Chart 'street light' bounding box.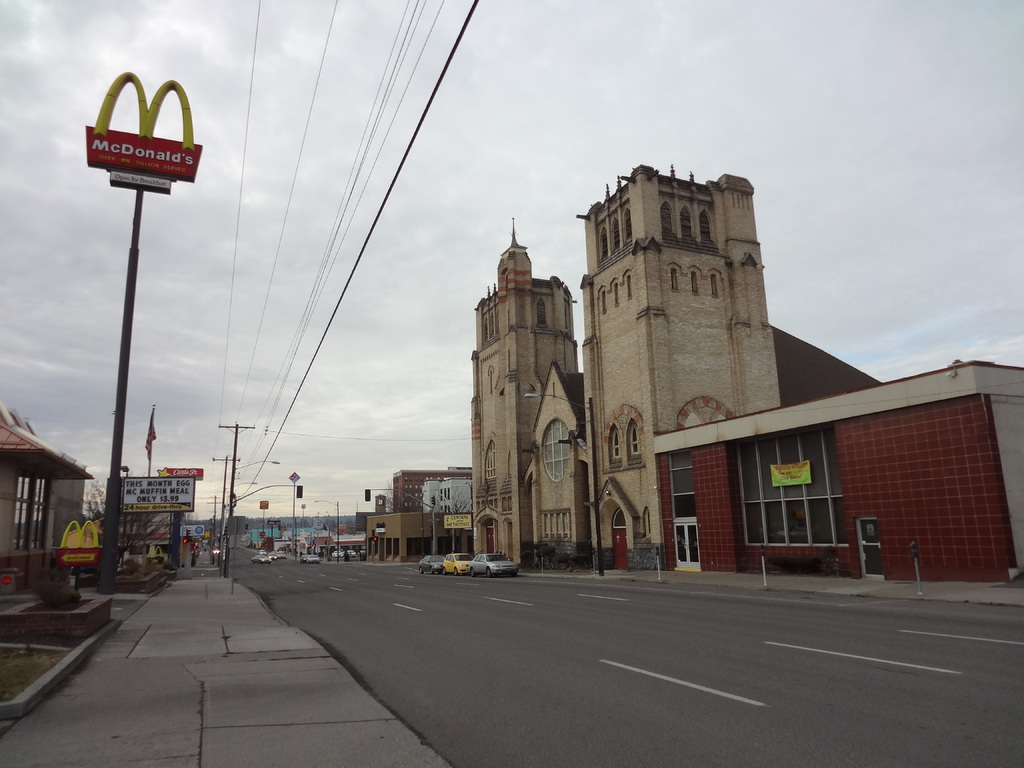
Charted: BBox(314, 497, 342, 565).
